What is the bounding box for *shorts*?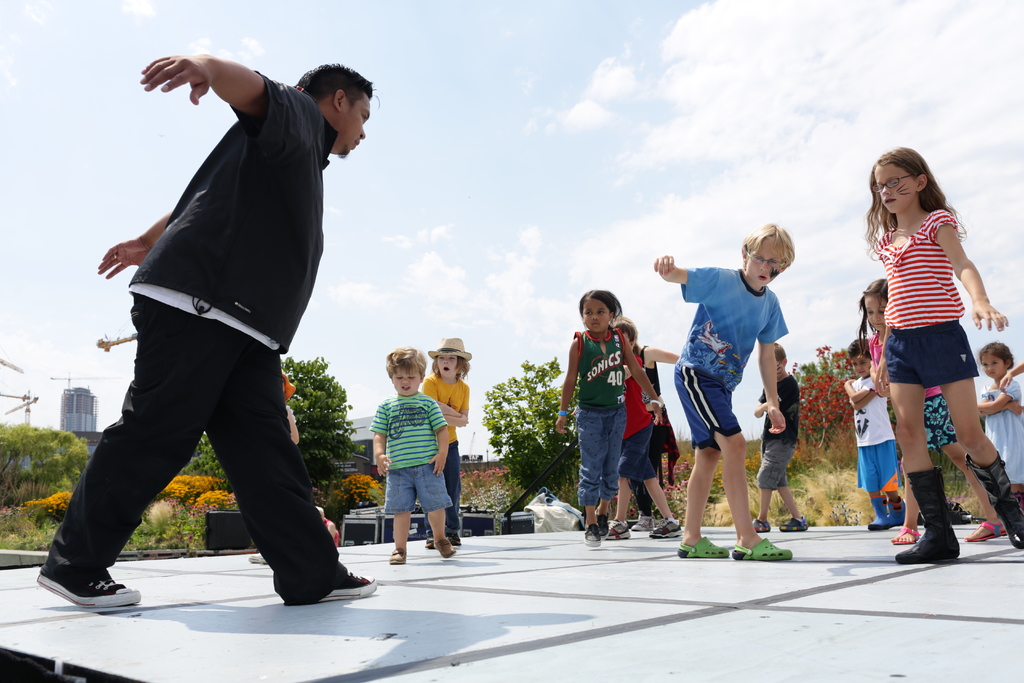
bbox(383, 463, 454, 514).
